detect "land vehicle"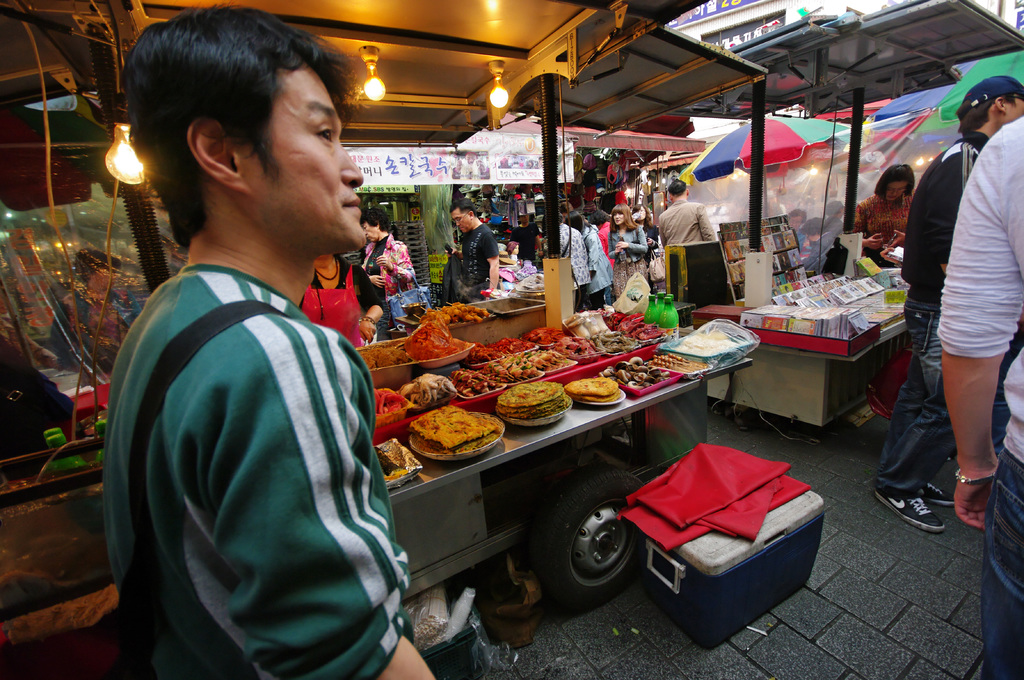
(x1=0, y1=0, x2=766, y2=679)
